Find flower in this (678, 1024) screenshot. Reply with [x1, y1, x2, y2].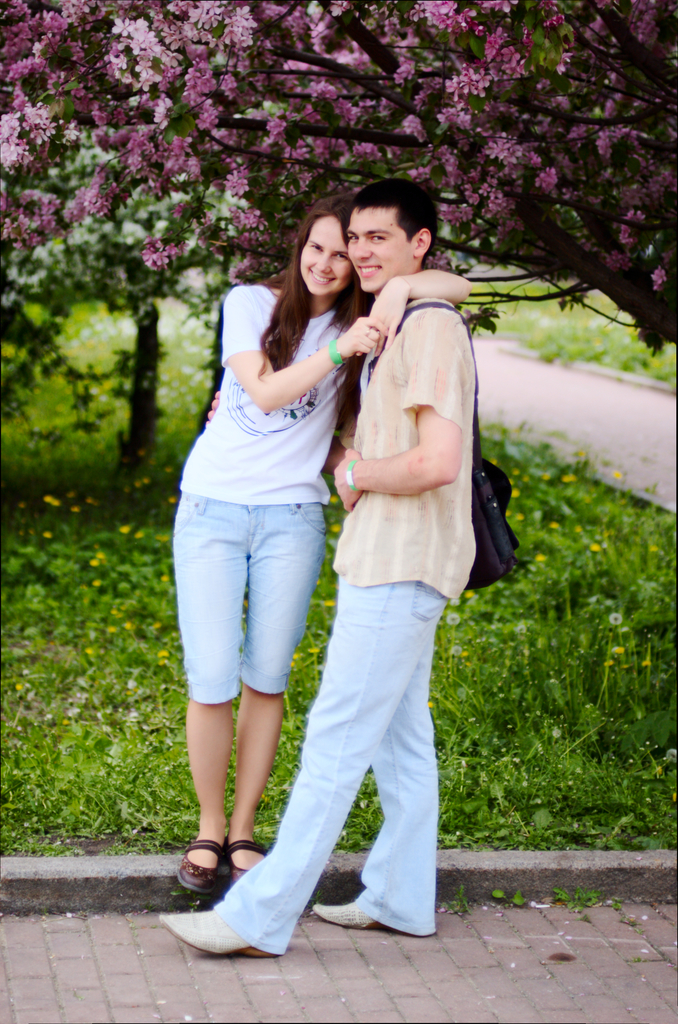
[122, 619, 136, 634].
